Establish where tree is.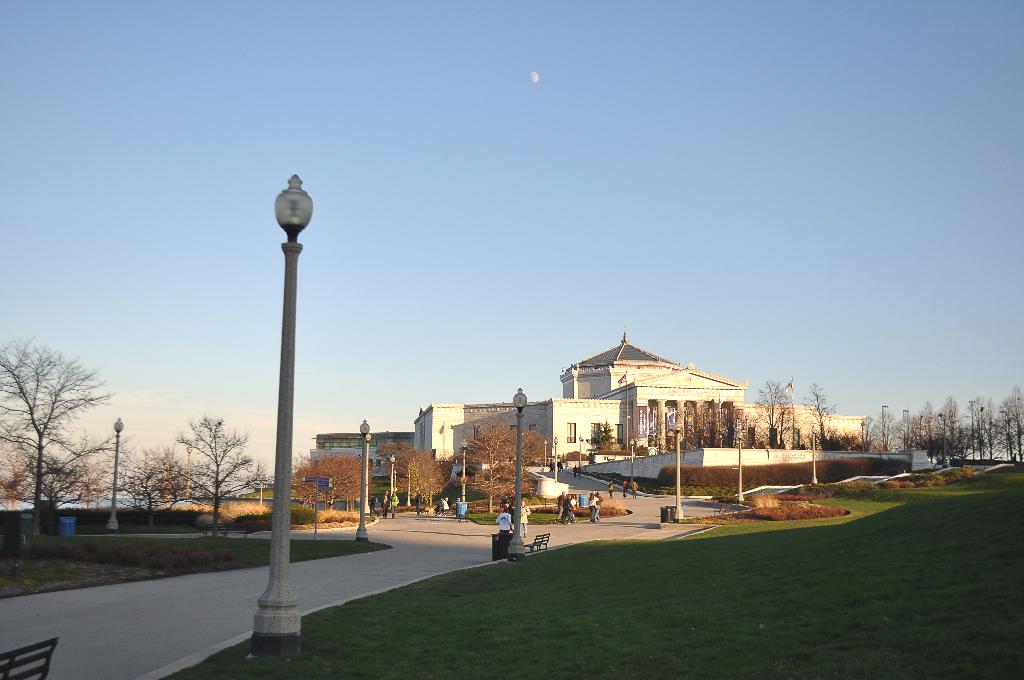
Established at [376, 437, 422, 498].
